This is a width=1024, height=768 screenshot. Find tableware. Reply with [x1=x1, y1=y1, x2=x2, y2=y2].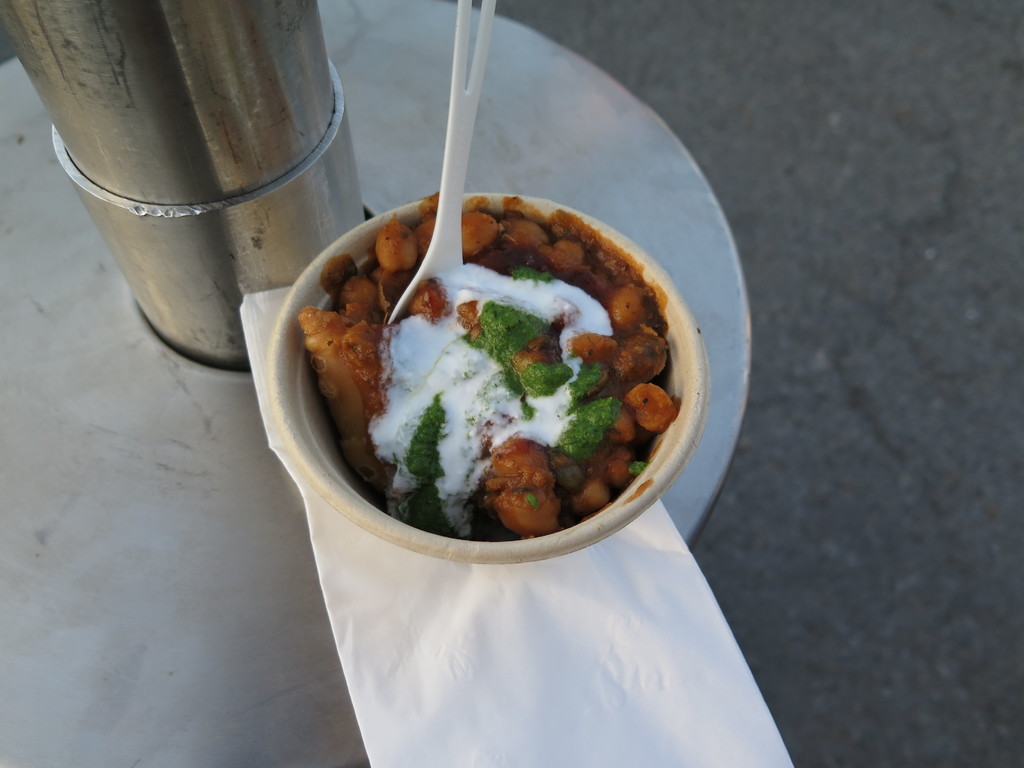
[x1=307, y1=181, x2=713, y2=566].
